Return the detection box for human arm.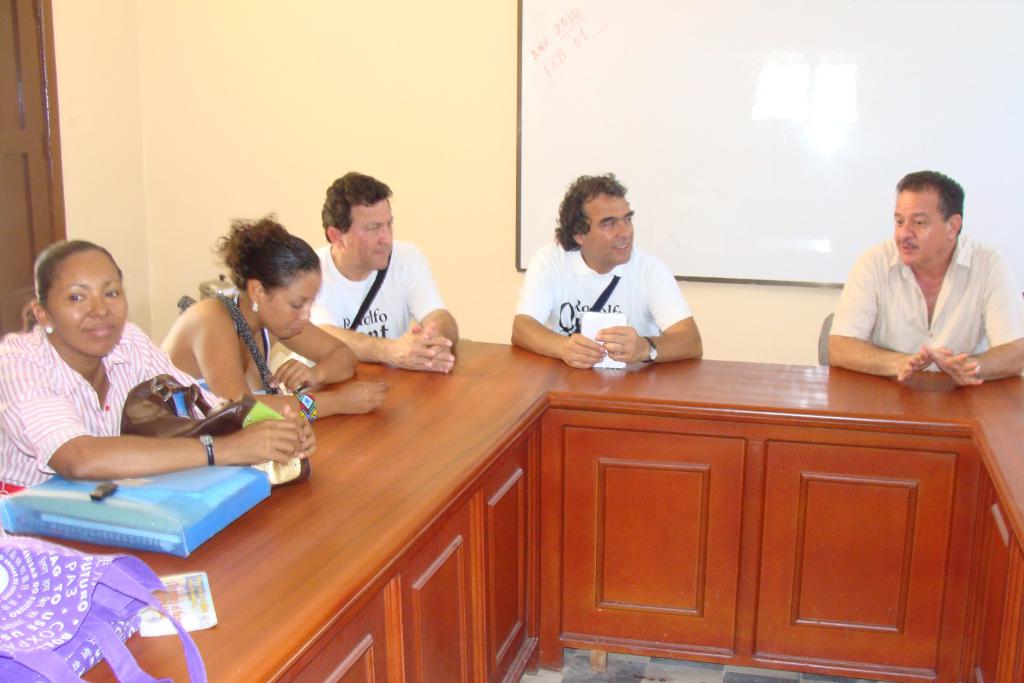
(819,270,919,389).
